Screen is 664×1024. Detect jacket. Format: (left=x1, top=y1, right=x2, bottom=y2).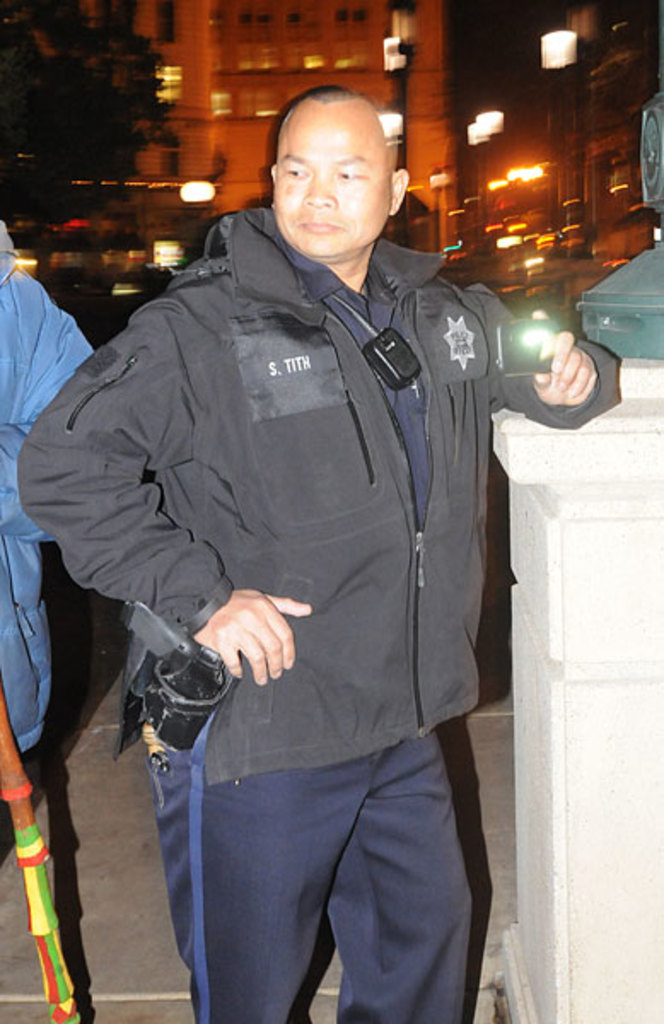
(left=63, top=125, right=533, bottom=703).
